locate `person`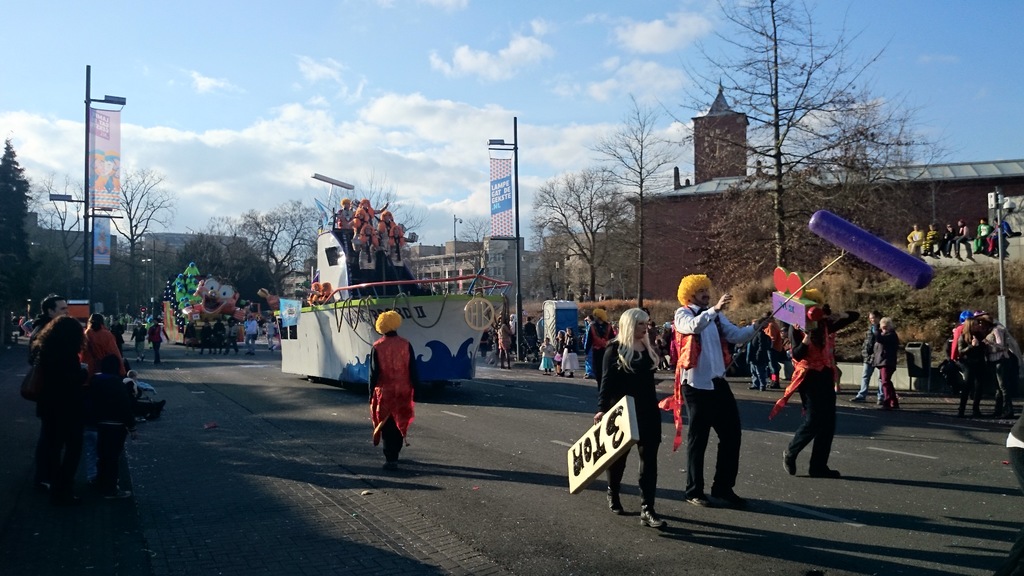
98,352,140,492
